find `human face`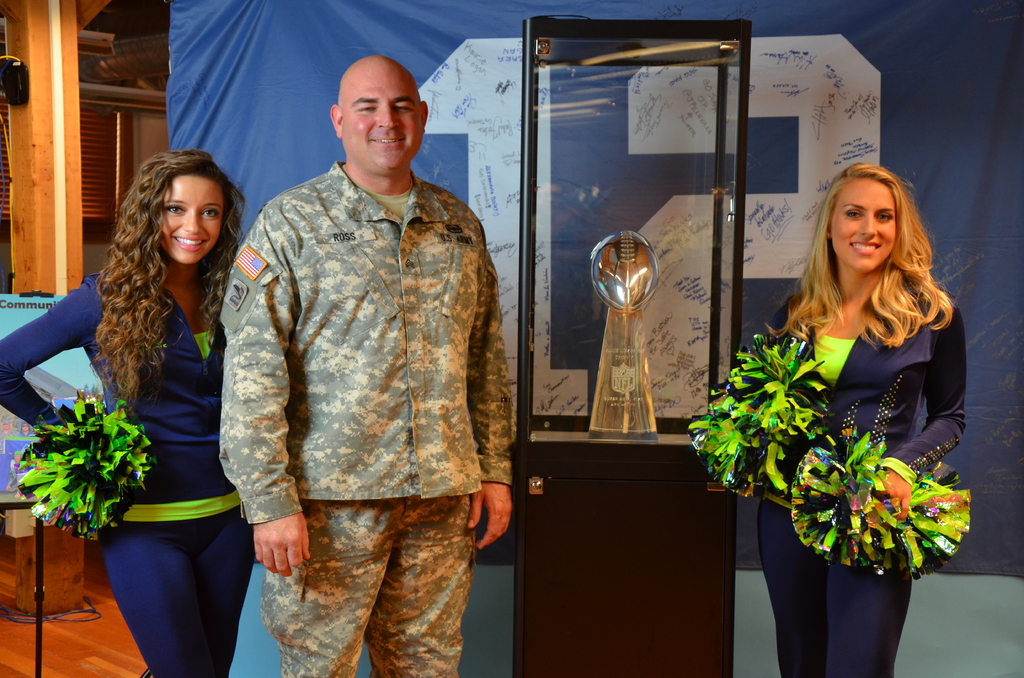
pyautogui.locateOnScreen(342, 65, 423, 170)
